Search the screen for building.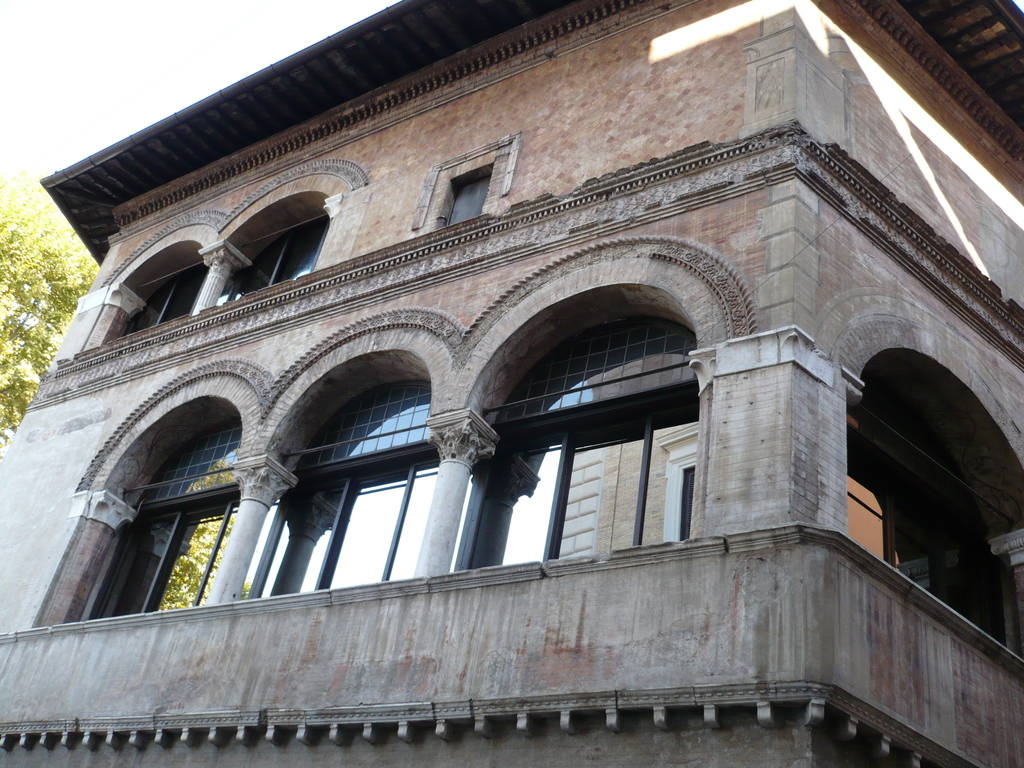
Found at <box>0,0,1023,767</box>.
